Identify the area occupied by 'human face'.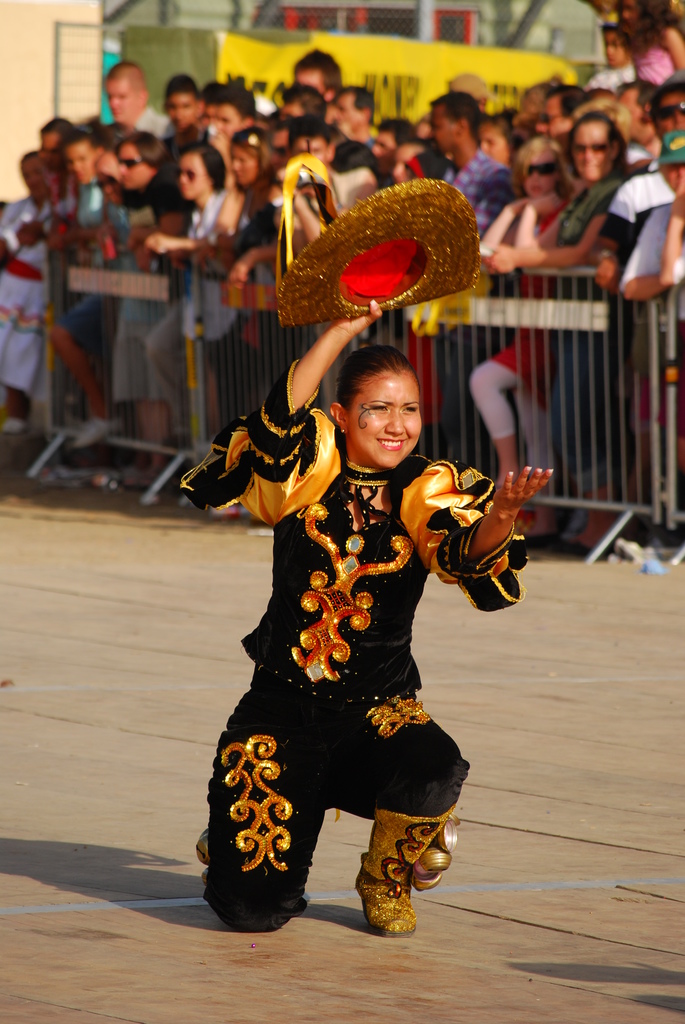
Area: x1=479 y1=129 x2=514 y2=168.
